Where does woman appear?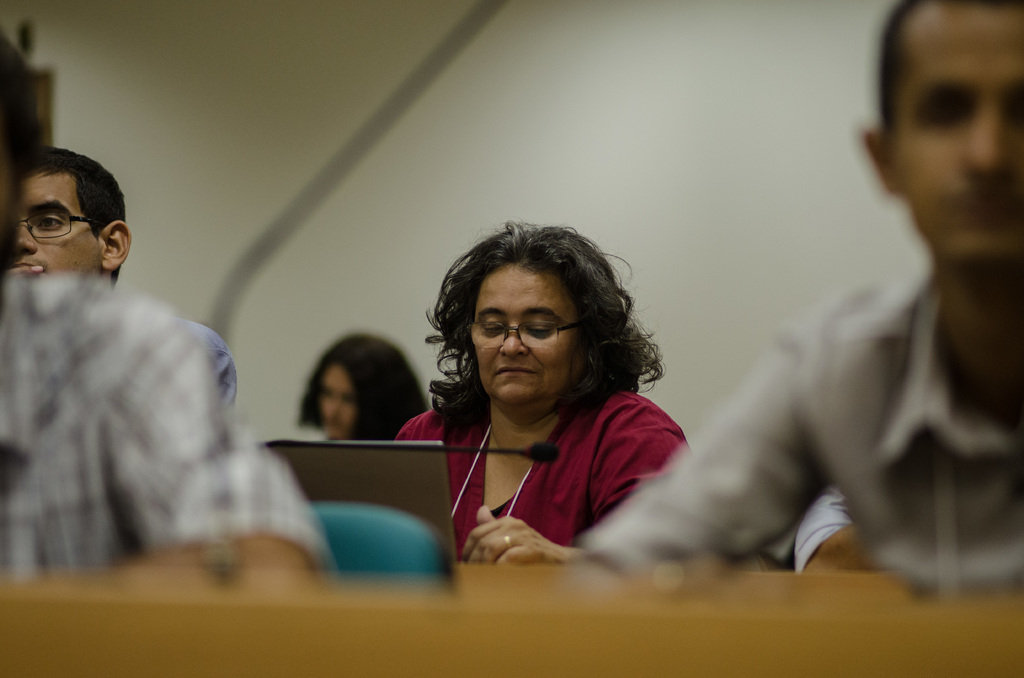
Appears at [x1=364, y1=219, x2=702, y2=577].
